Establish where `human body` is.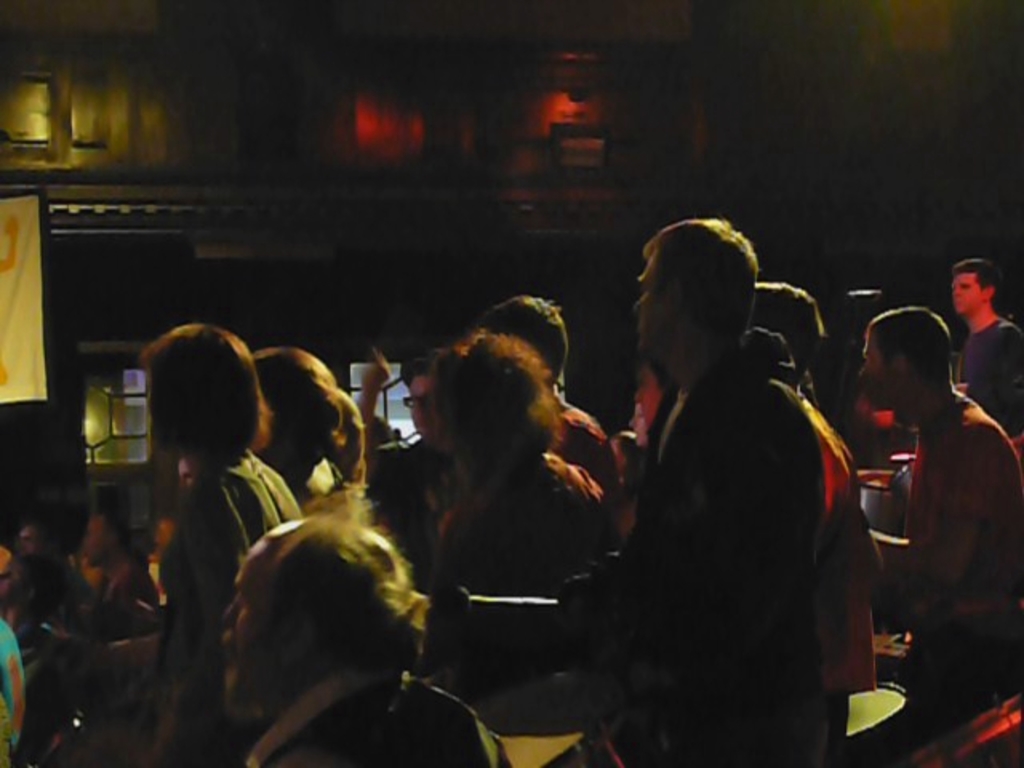
Established at l=960, t=309, r=1022, b=427.
